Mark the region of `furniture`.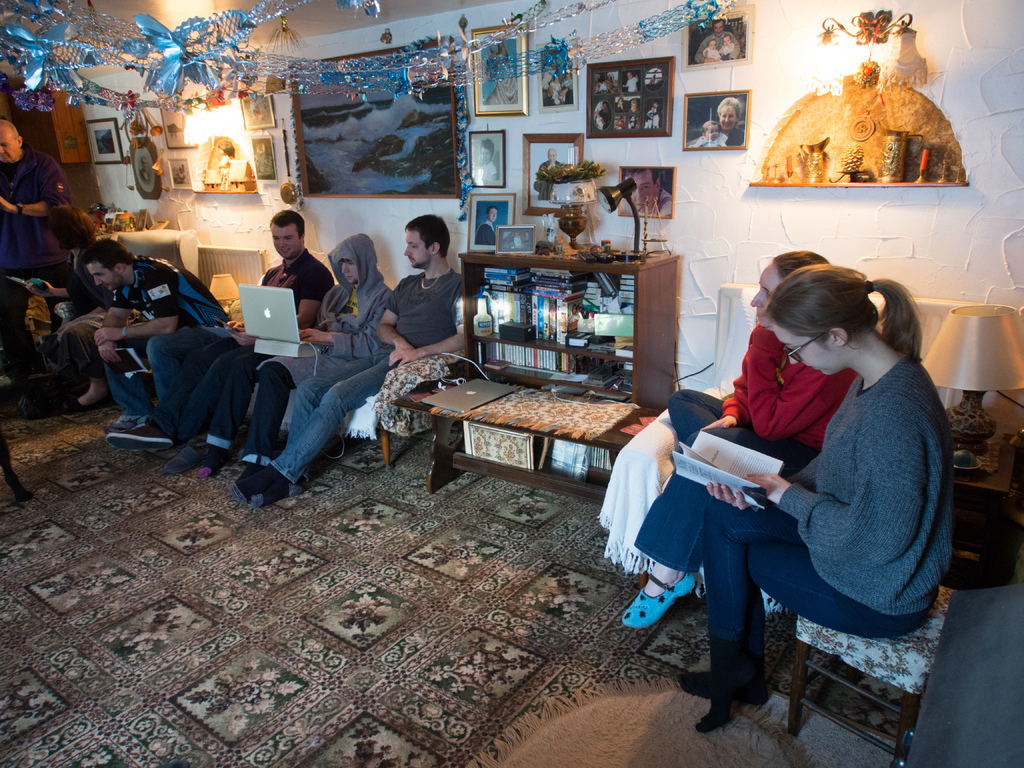
Region: box=[947, 440, 1021, 596].
